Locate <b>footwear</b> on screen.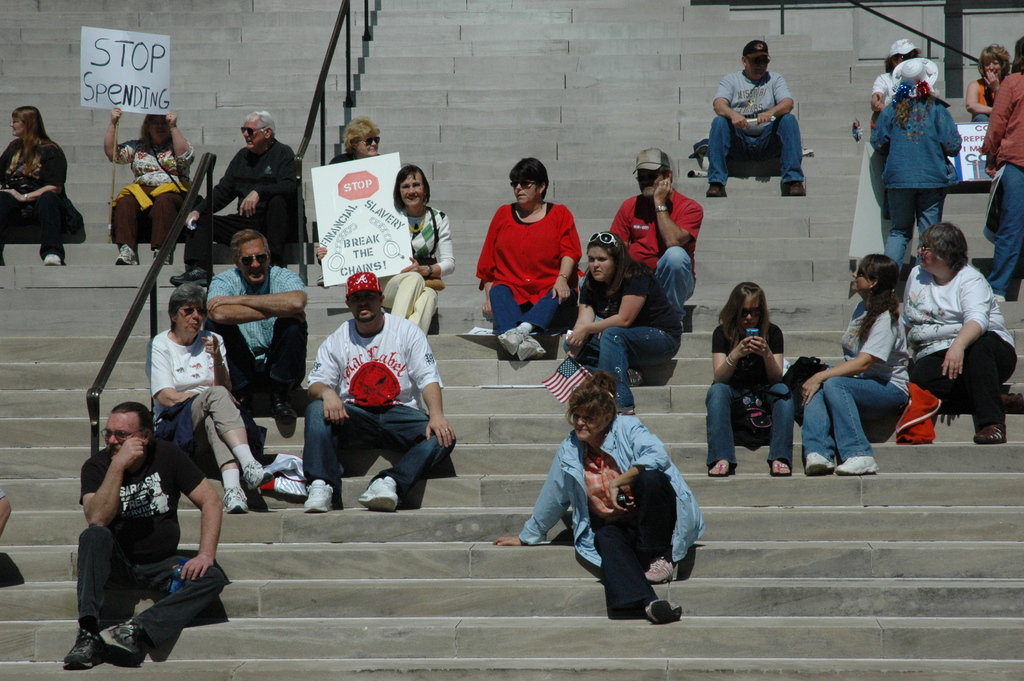
On screen at <box>107,620,143,656</box>.
